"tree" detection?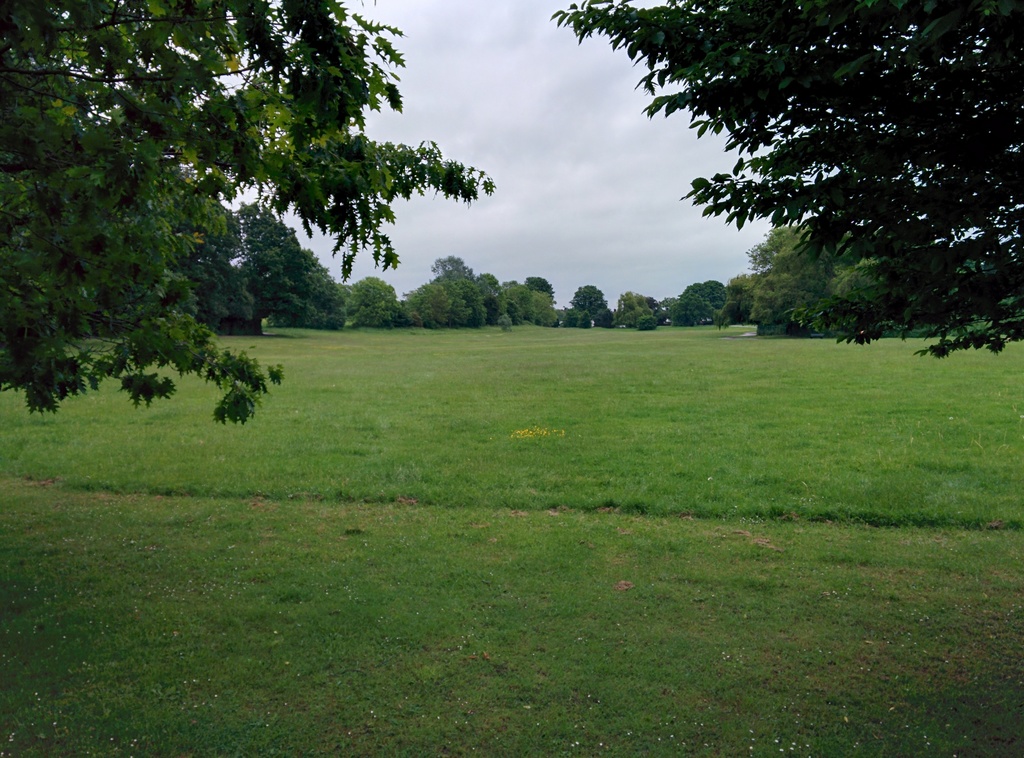
<bbox>476, 264, 507, 323</bbox>
